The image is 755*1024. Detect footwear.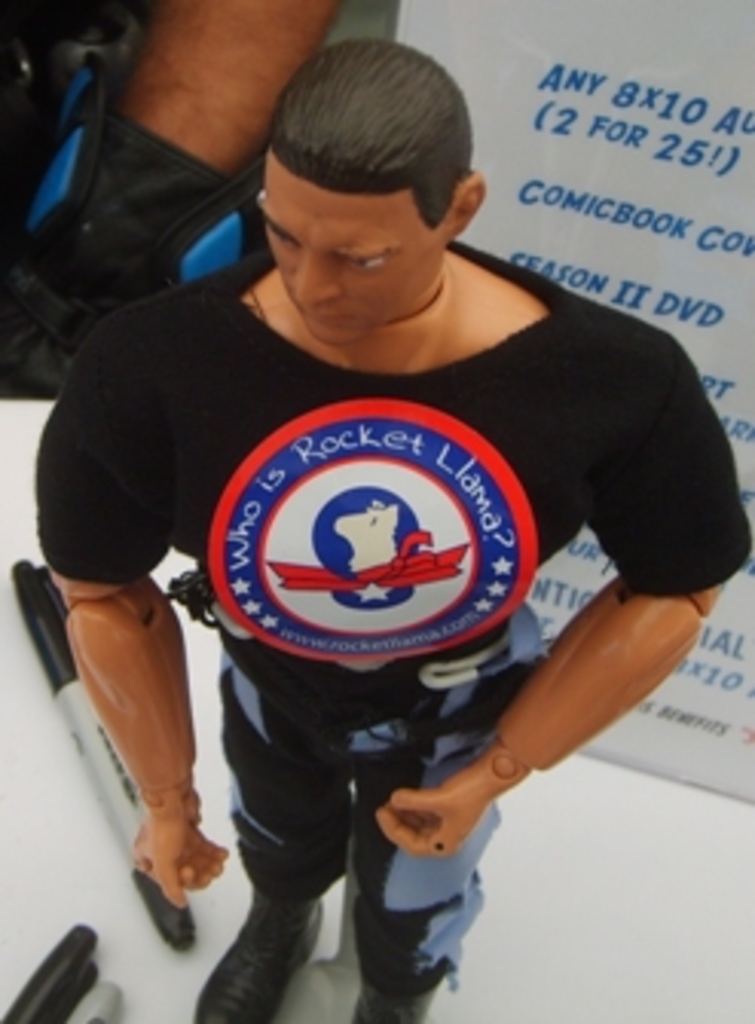
Detection: Rect(358, 981, 449, 1021).
